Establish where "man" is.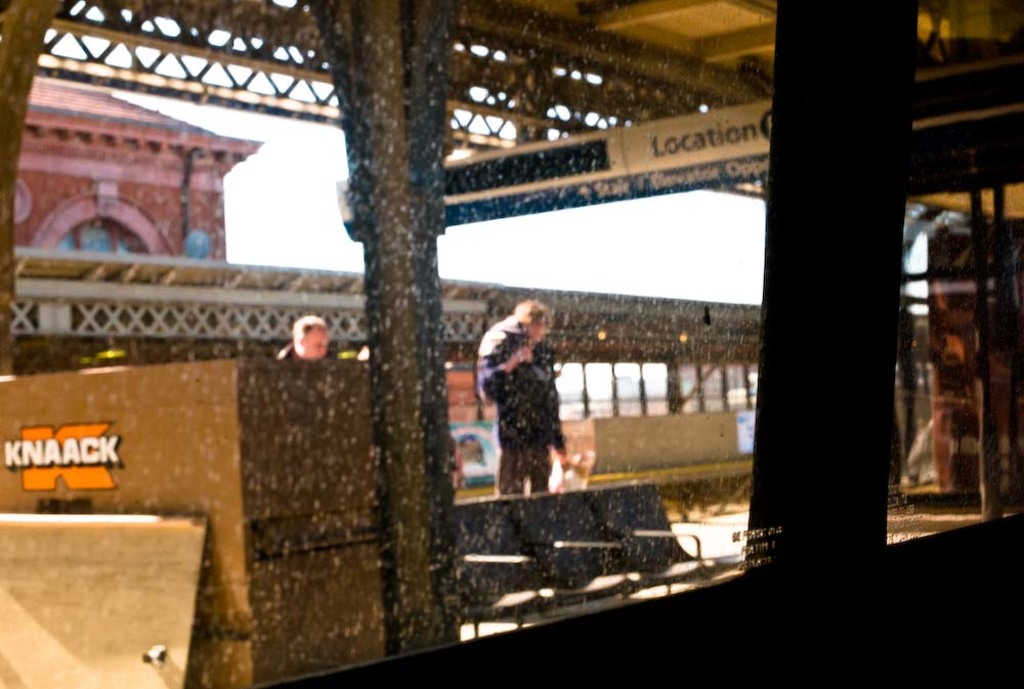
Established at box=[274, 313, 331, 358].
